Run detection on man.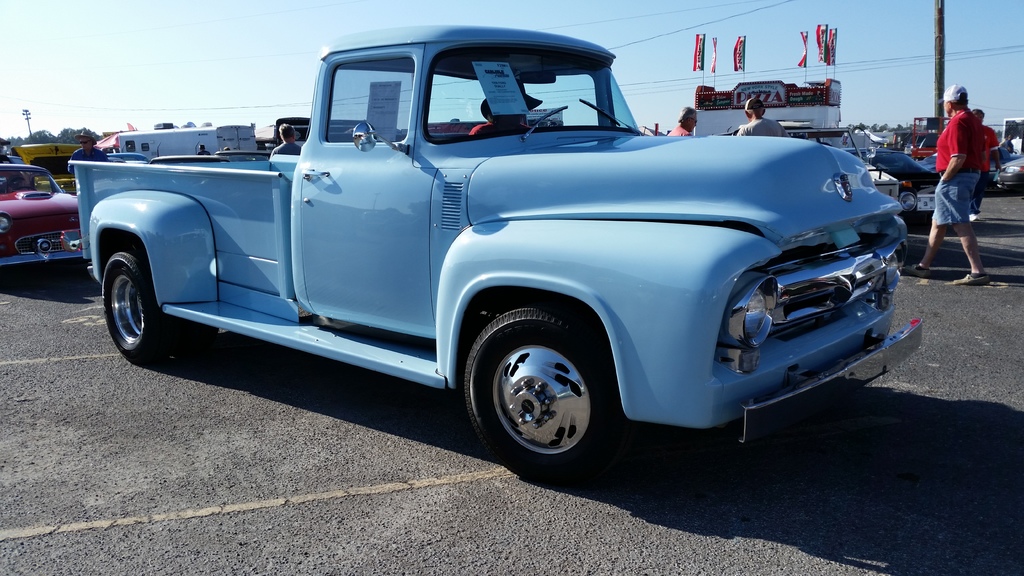
Result: 671 97 692 136.
